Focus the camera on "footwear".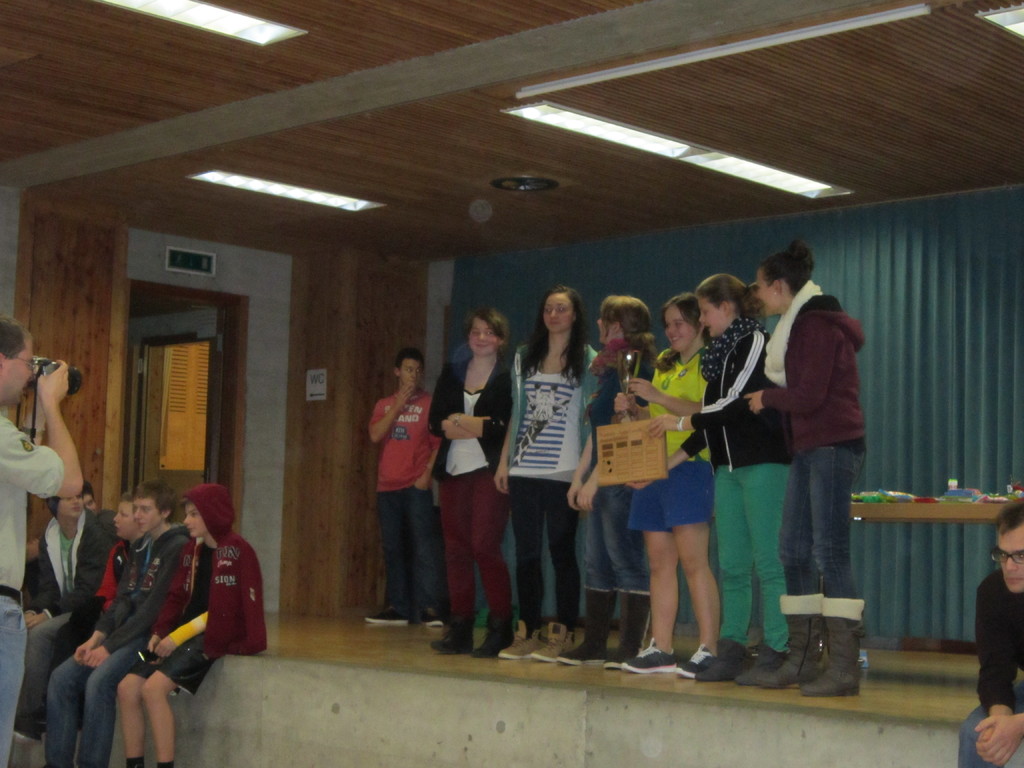
Focus region: <bbox>477, 620, 511, 660</bbox>.
